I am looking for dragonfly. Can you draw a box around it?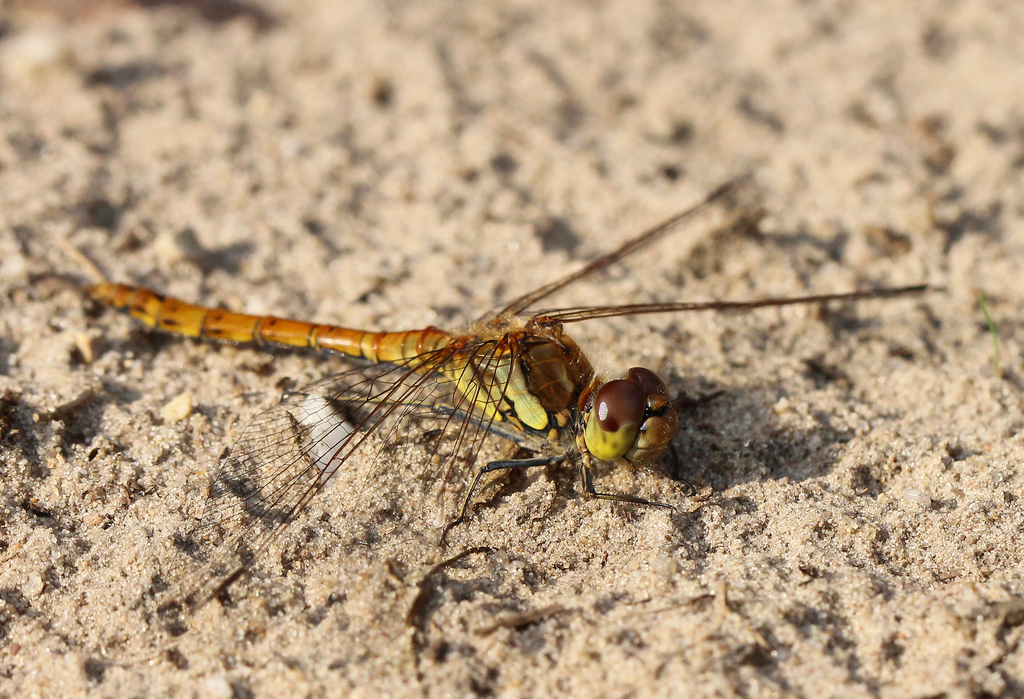
Sure, the bounding box is (x1=79, y1=171, x2=950, y2=616).
